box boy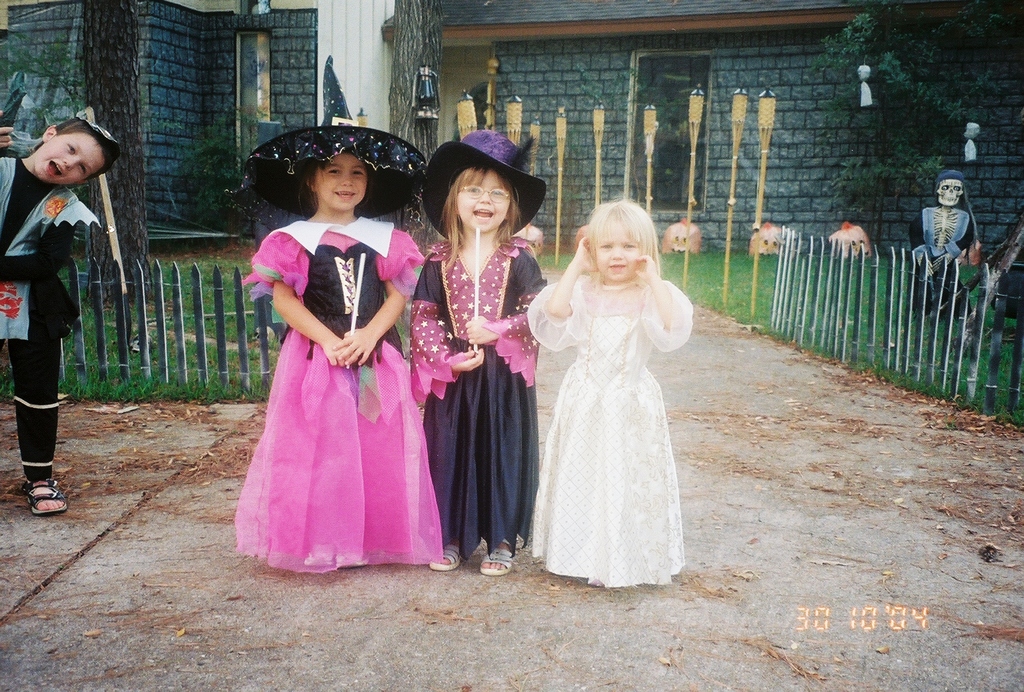
box=[2, 113, 113, 486]
